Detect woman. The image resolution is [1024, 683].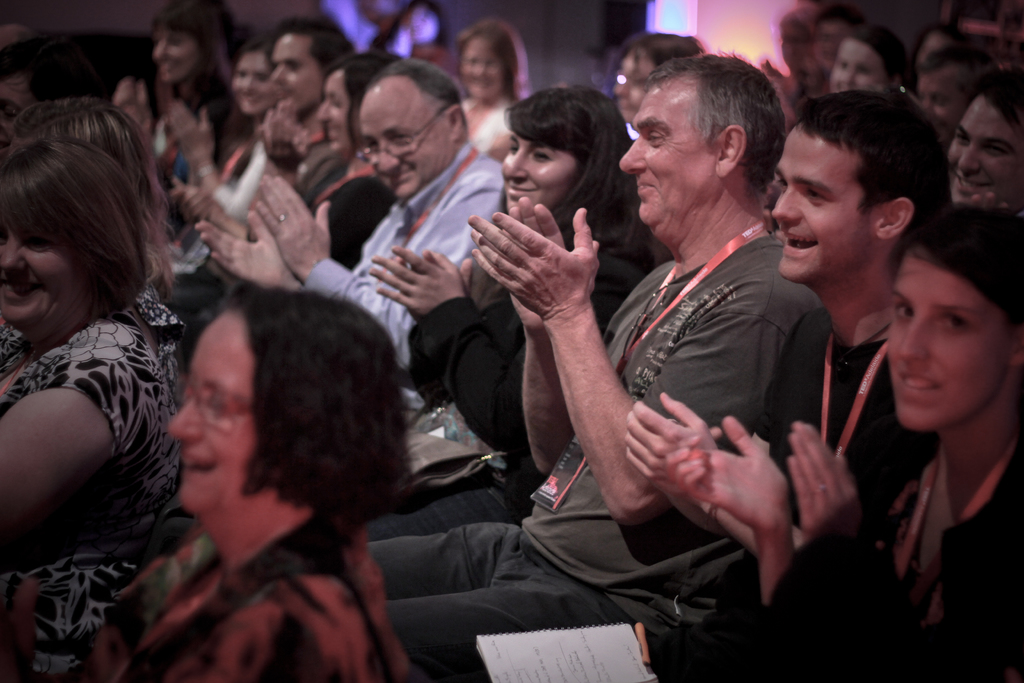
x1=454, y1=15, x2=536, y2=161.
